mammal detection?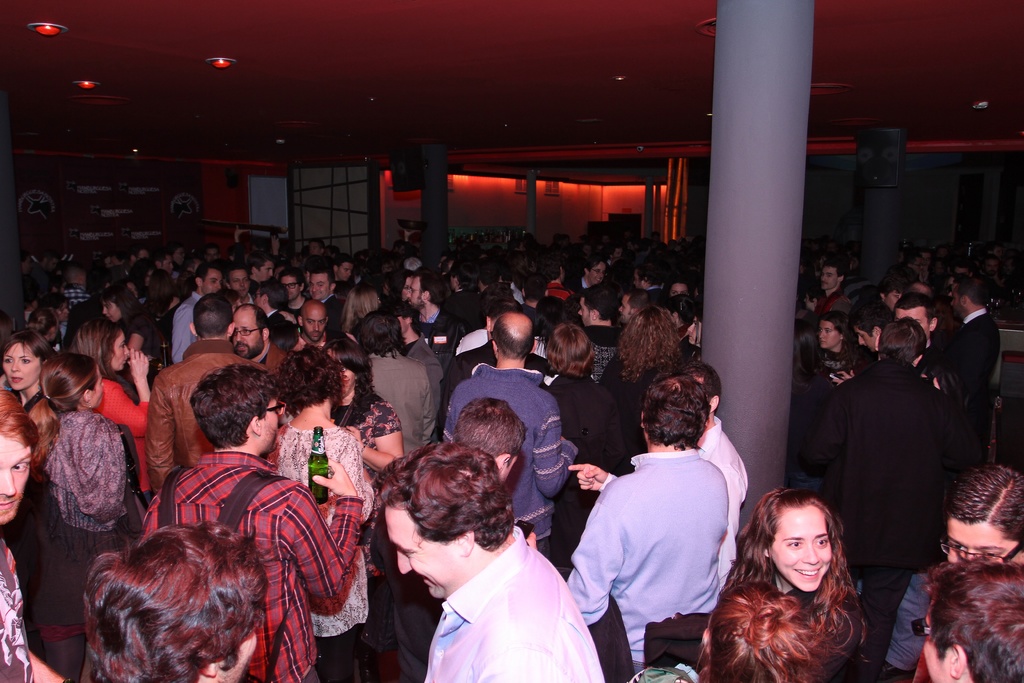
x1=328 y1=342 x2=406 y2=679
